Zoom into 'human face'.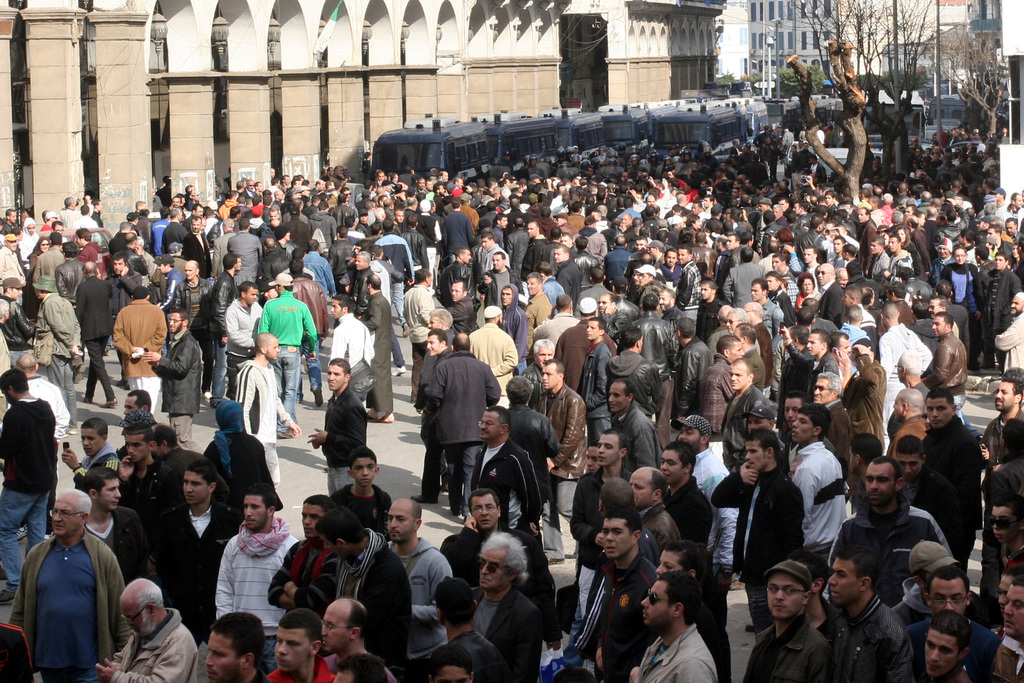
Zoom target: x1=299 y1=503 x2=325 y2=541.
